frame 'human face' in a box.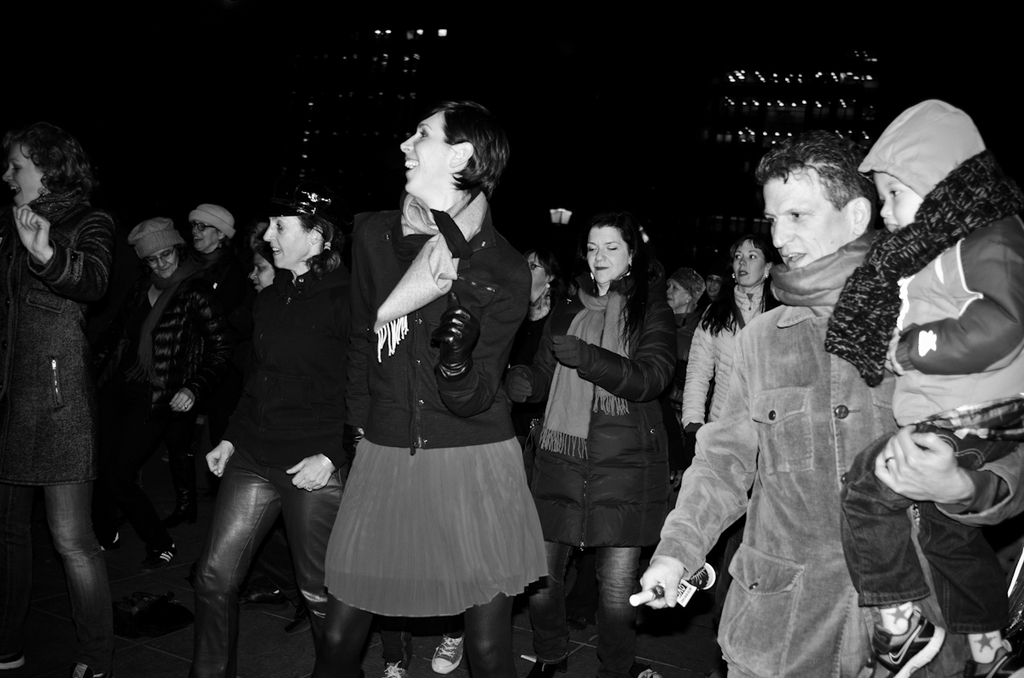
[left=763, top=168, right=841, bottom=269].
